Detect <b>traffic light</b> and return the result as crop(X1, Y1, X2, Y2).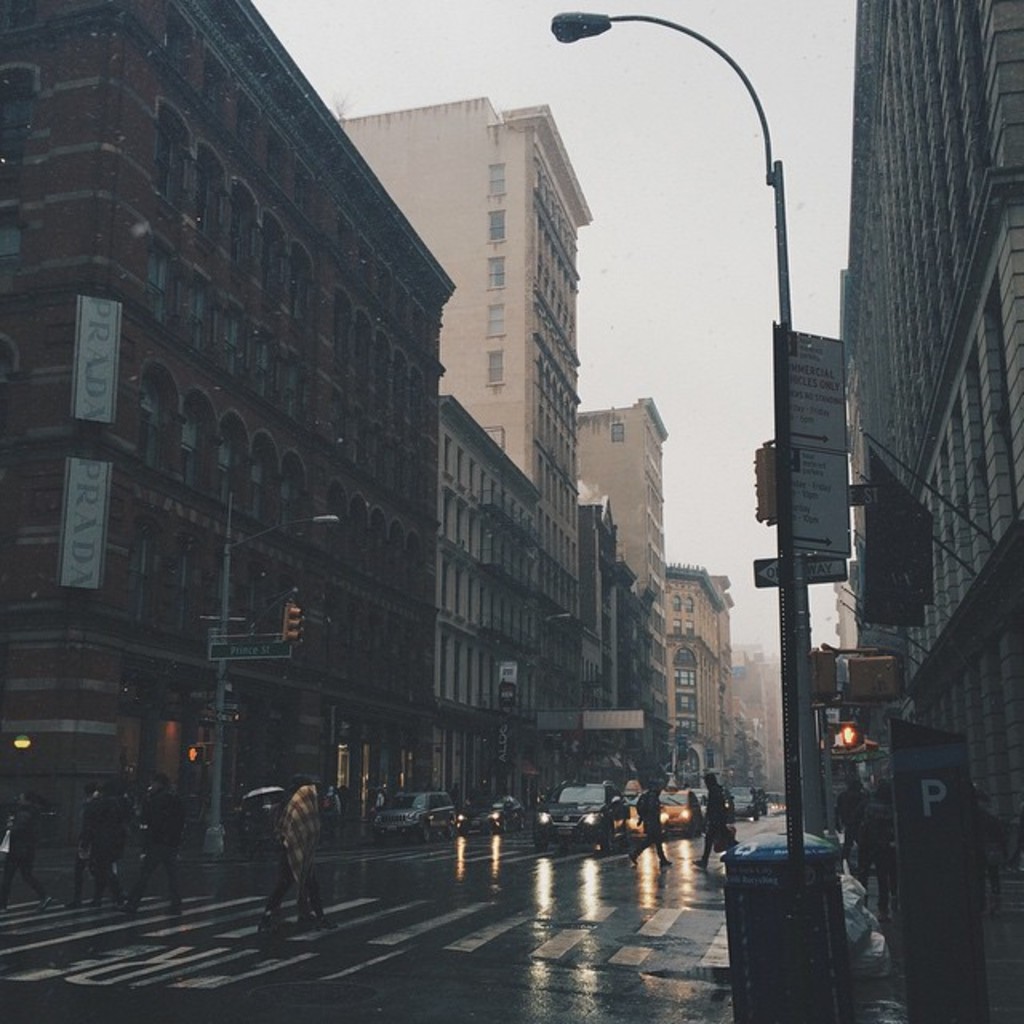
crop(840, 726, 861, 746).
